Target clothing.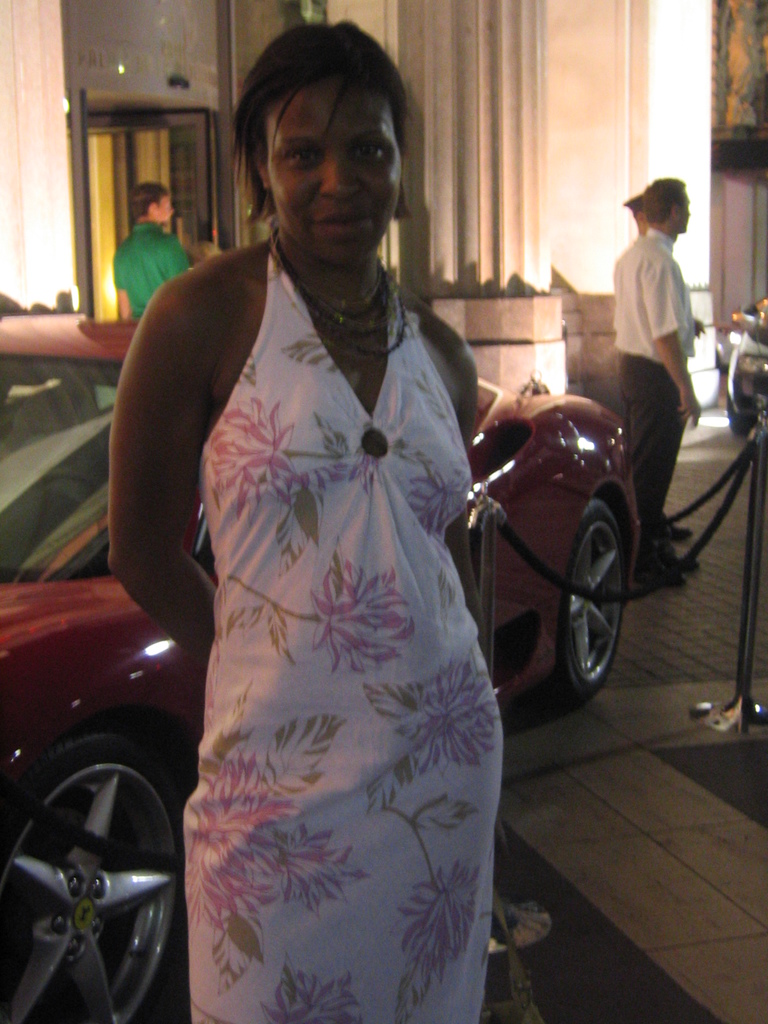
Target region: 612 223 696 572.
